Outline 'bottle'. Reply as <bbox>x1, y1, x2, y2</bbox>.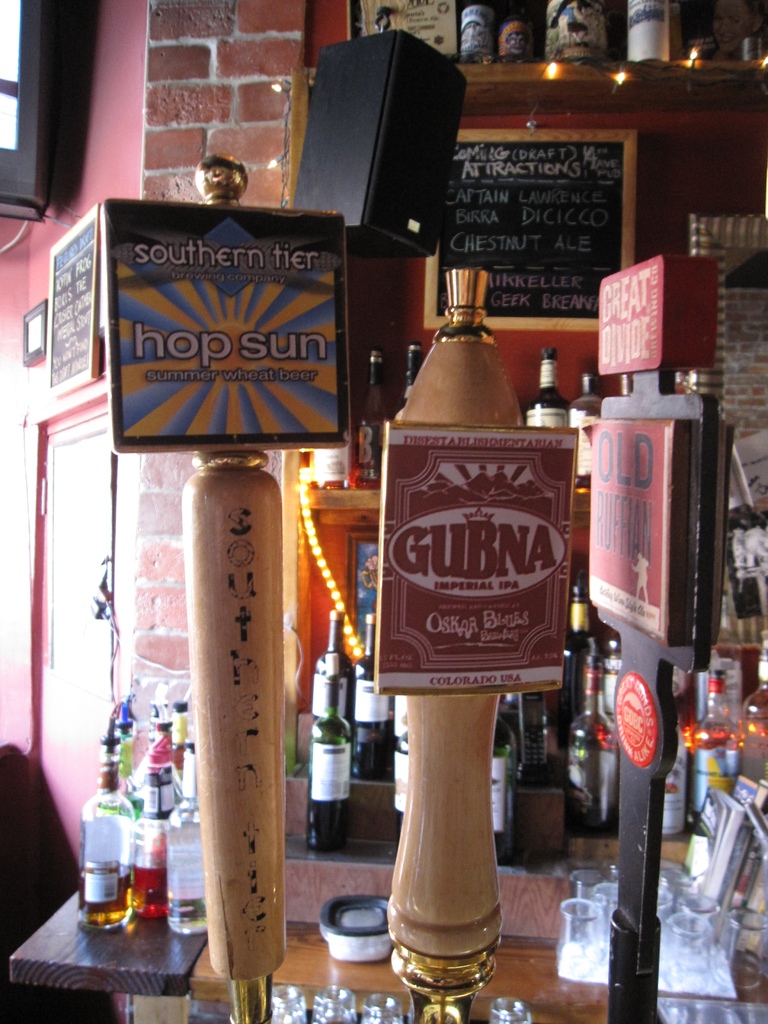
<bbox>595, 629, 630, 725</bbox>.
